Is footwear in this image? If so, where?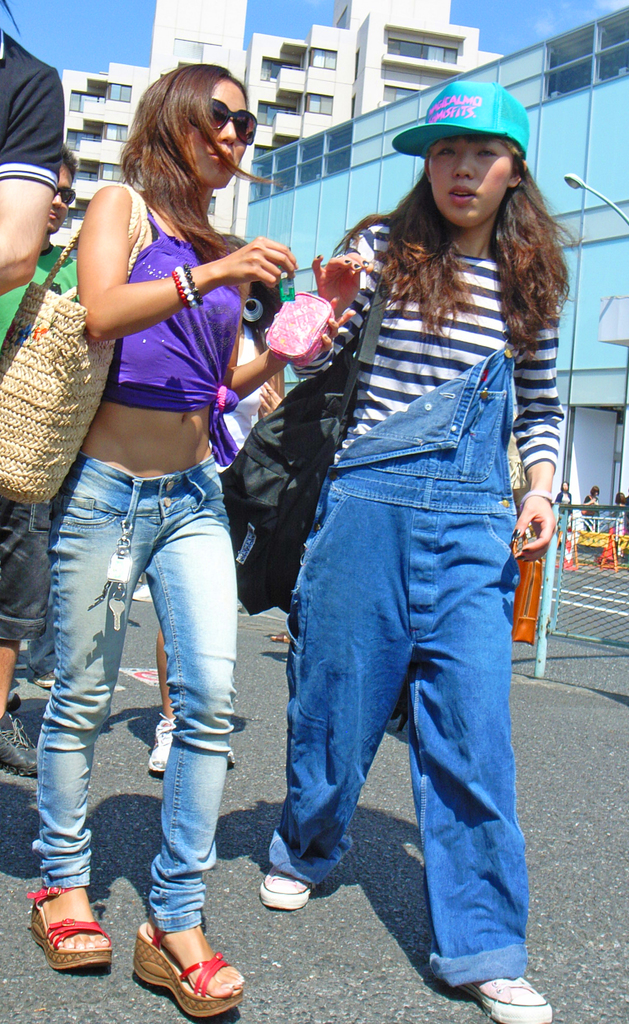
Yes, at left=131, top=582, right=150, bottom=605.
